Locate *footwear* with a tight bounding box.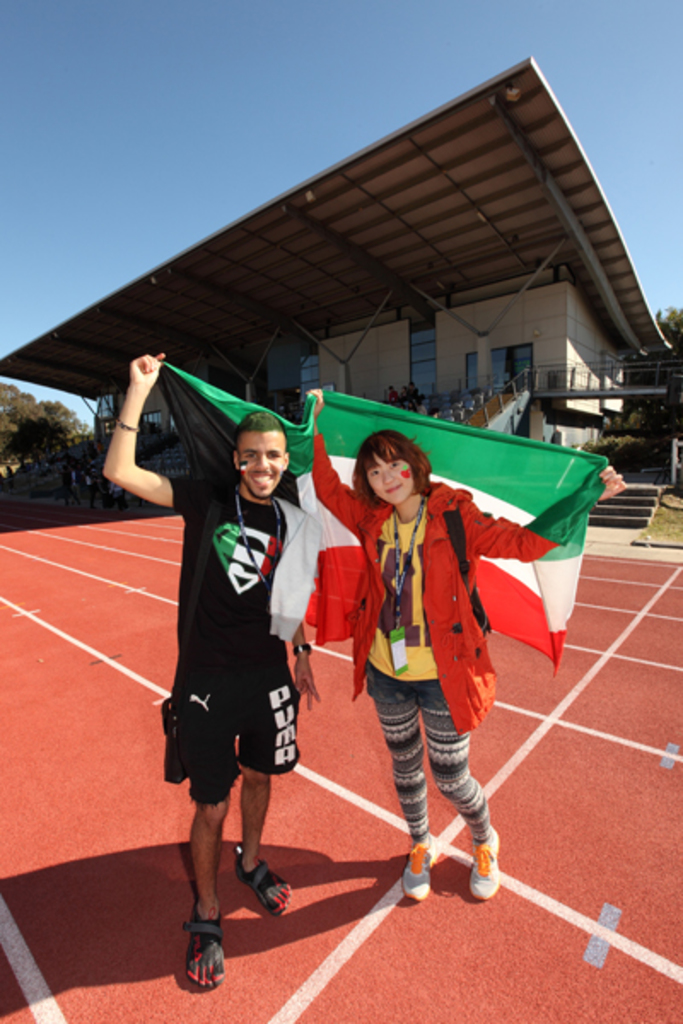
box=[398, 836, 432, 903].
